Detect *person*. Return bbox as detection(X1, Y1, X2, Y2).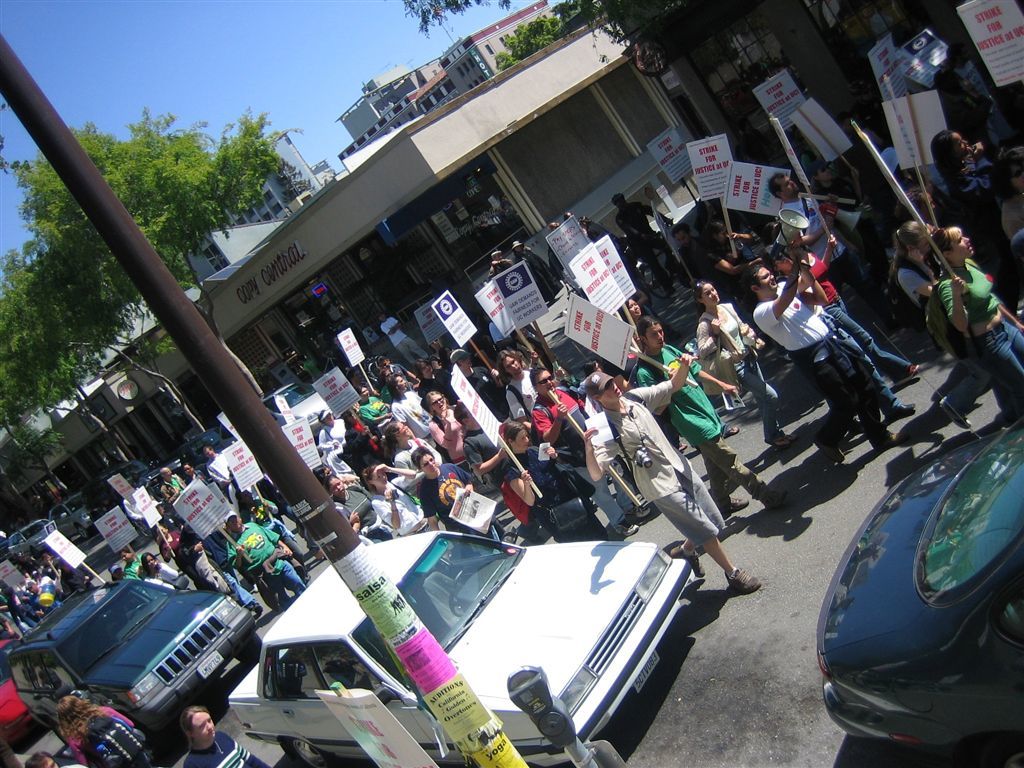
detection(376, 311, 435, 367).
